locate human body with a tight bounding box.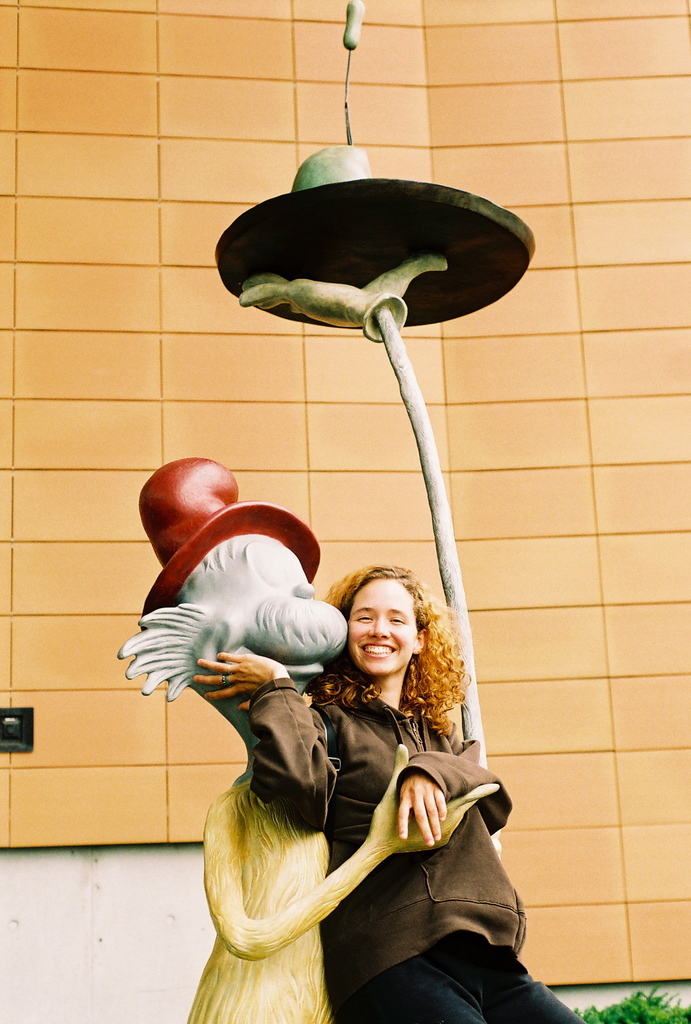
rect(191, 584, 511, 1005).
